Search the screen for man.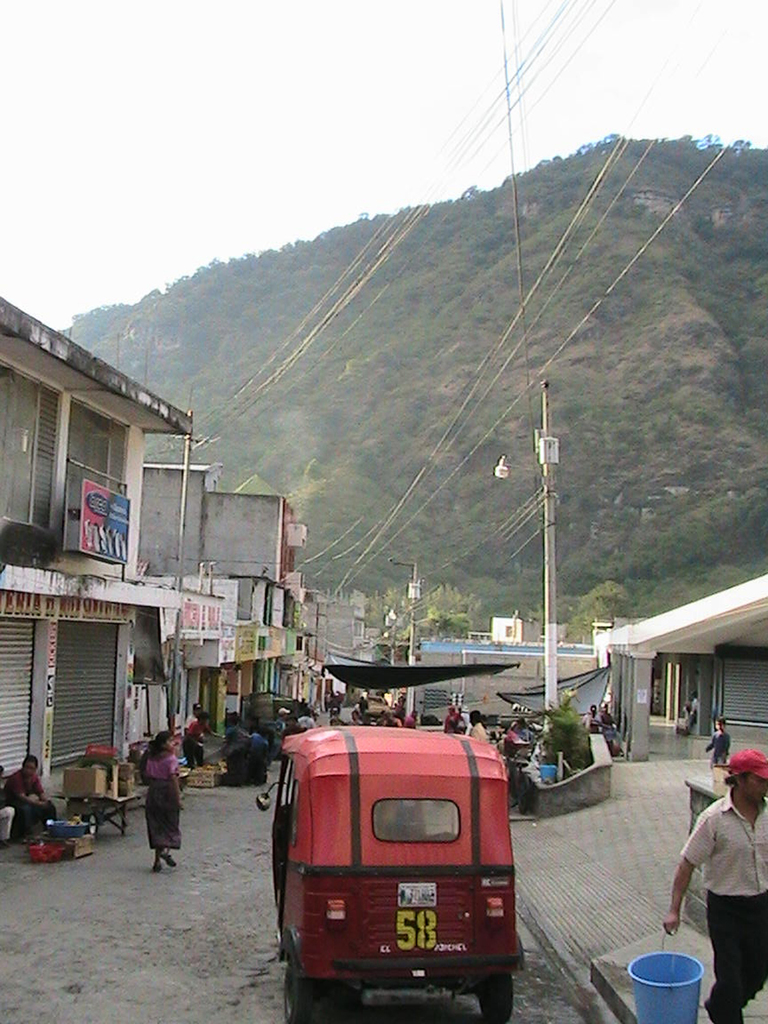
Found at 179 709 218 767.
